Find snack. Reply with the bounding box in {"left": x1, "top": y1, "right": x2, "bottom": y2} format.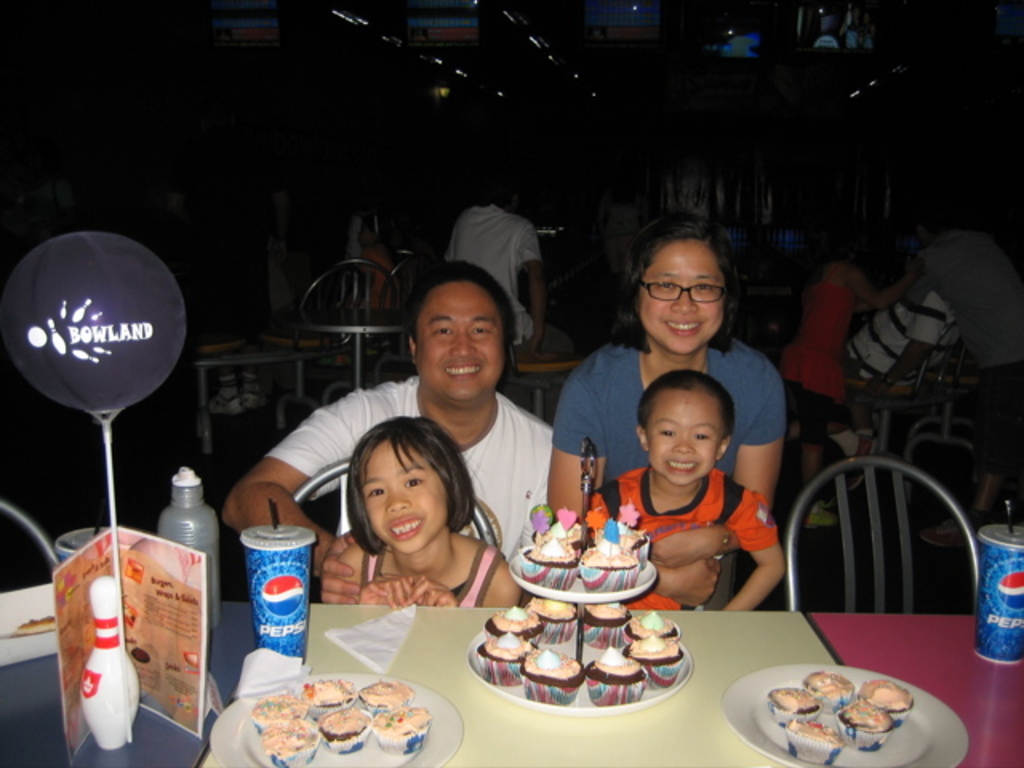
{"left": 515, "top": 493, "right": 653, "bottom": 598}.
